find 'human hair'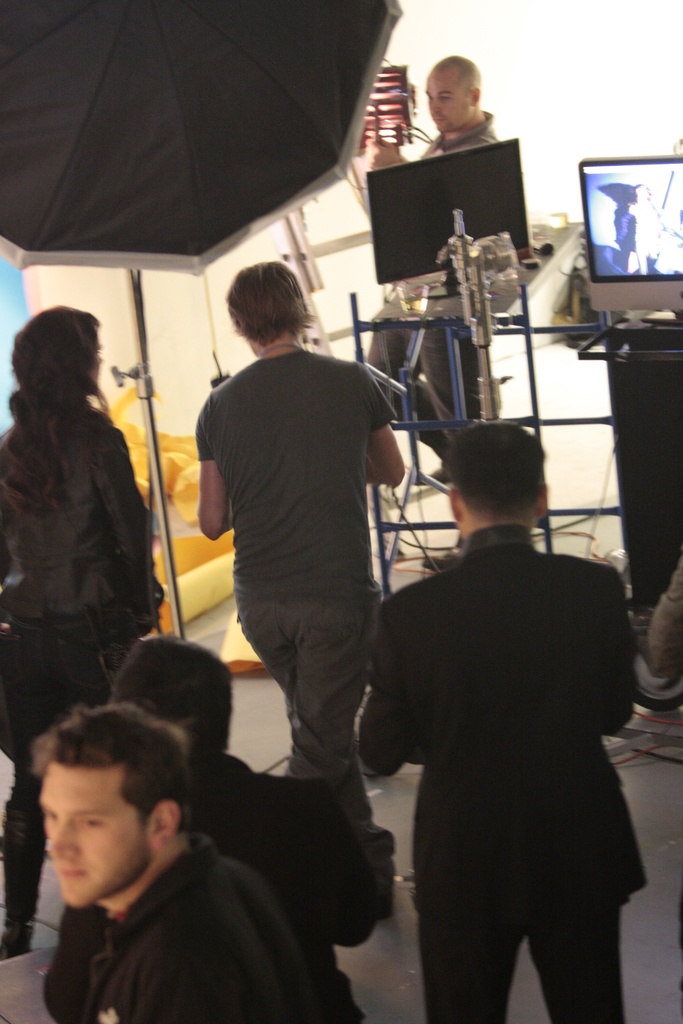
select_region(445, 435, 561, 534)
